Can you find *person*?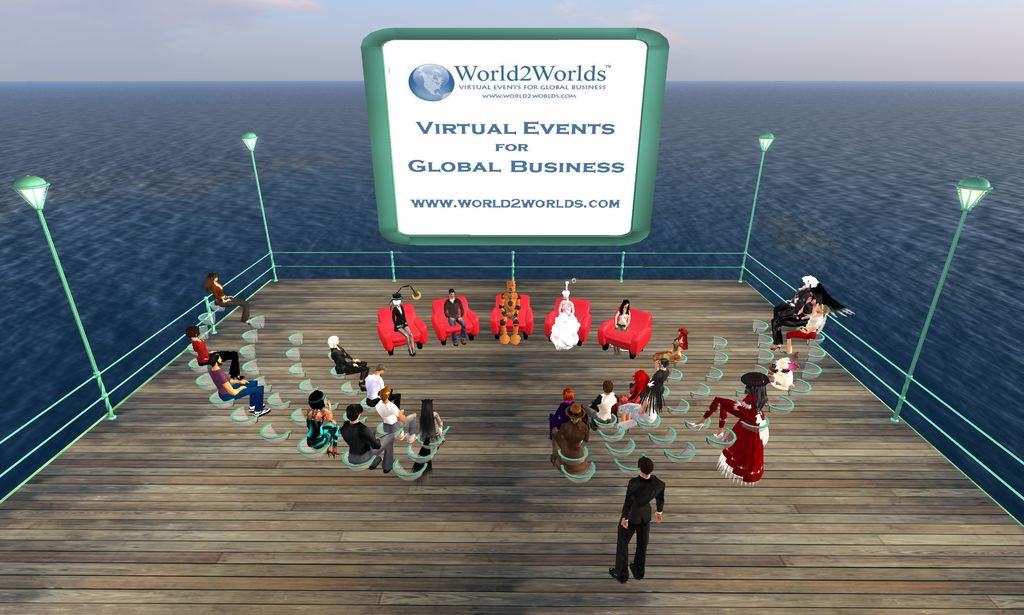
Yes, bounding box: 392 291 417 357.
